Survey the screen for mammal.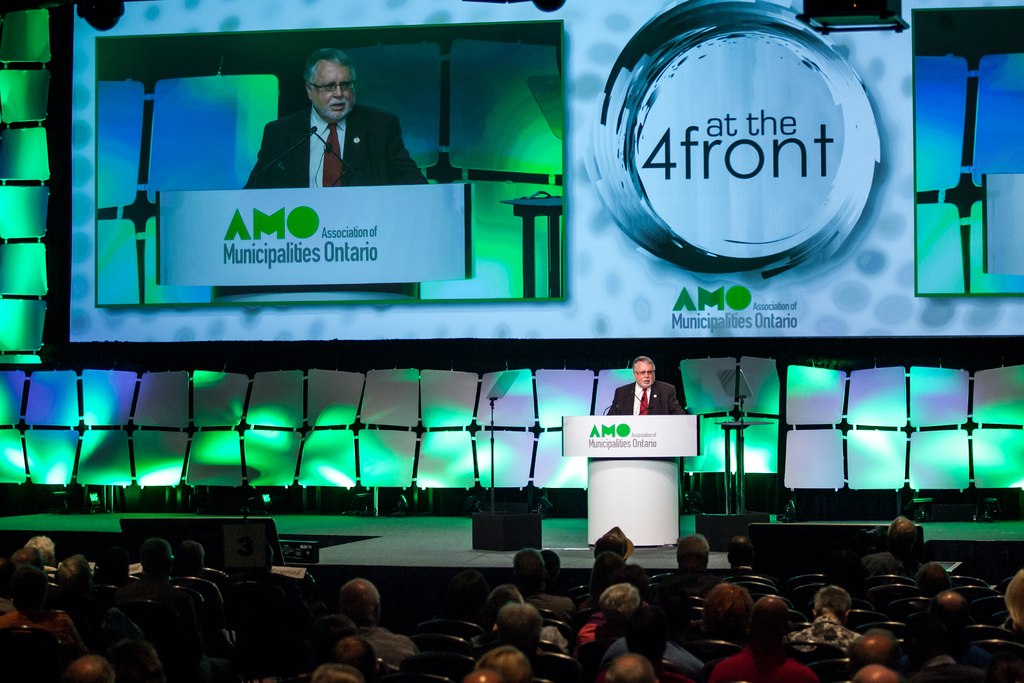
Survey found: [332,577,425,653].
